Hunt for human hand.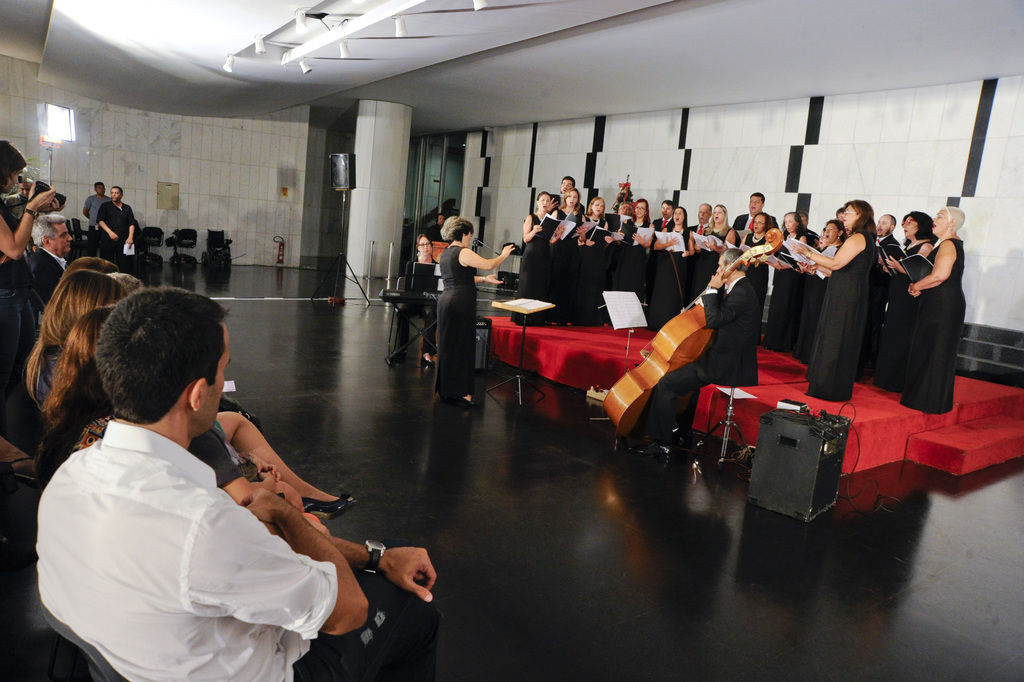
Hunted down at box(573, 224, 591, 239).
